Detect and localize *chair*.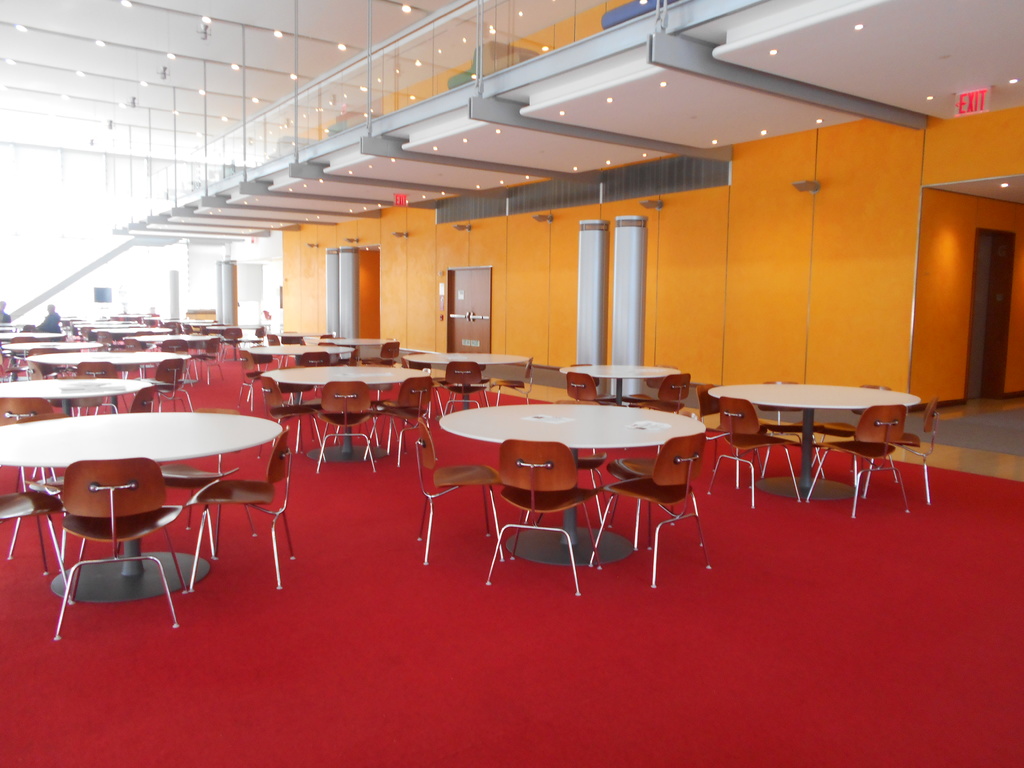
Localized at pyautogui.locateOnScreen(487, 357, 532, 407).
